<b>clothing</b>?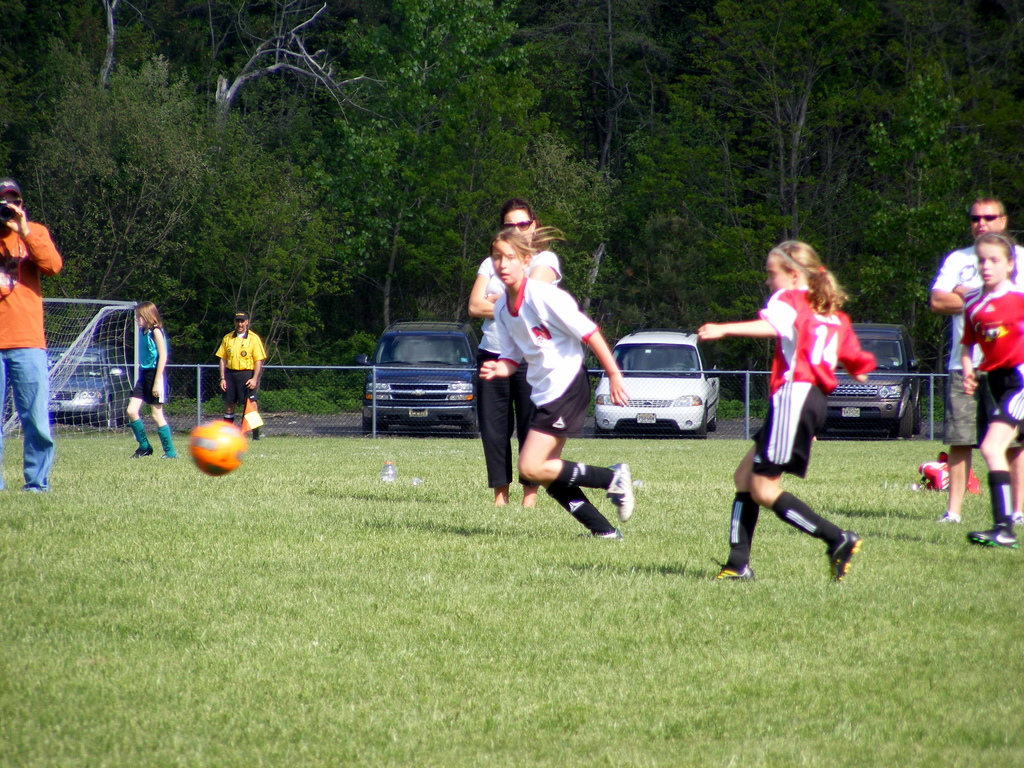
(left=0, top=220, right=63, bottom=493)
